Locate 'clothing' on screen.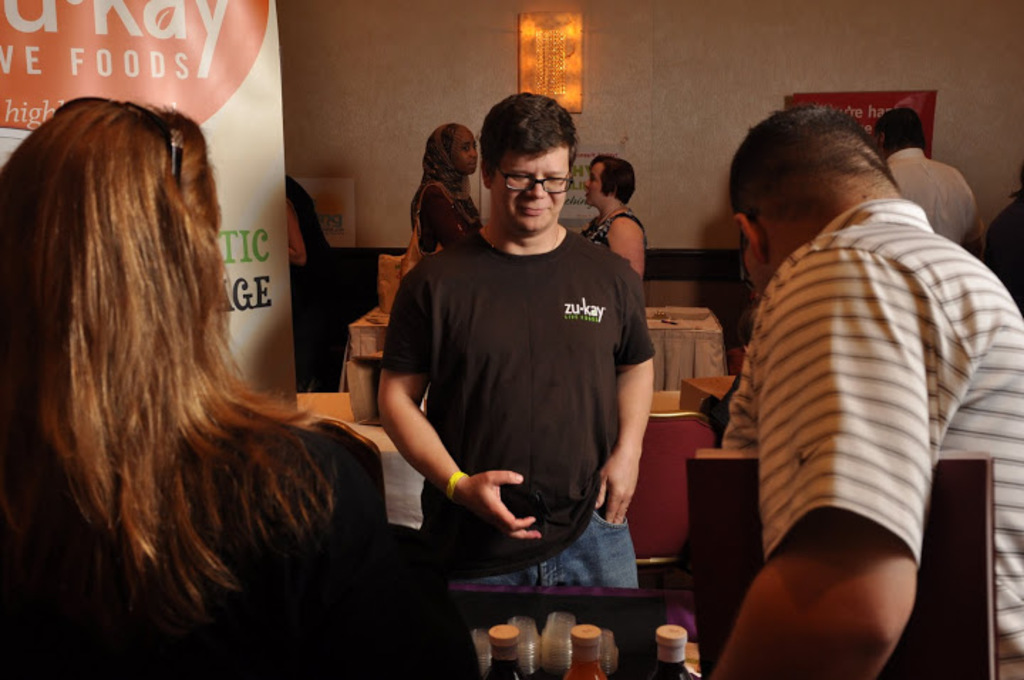
On screen at (3,405,479,679).
